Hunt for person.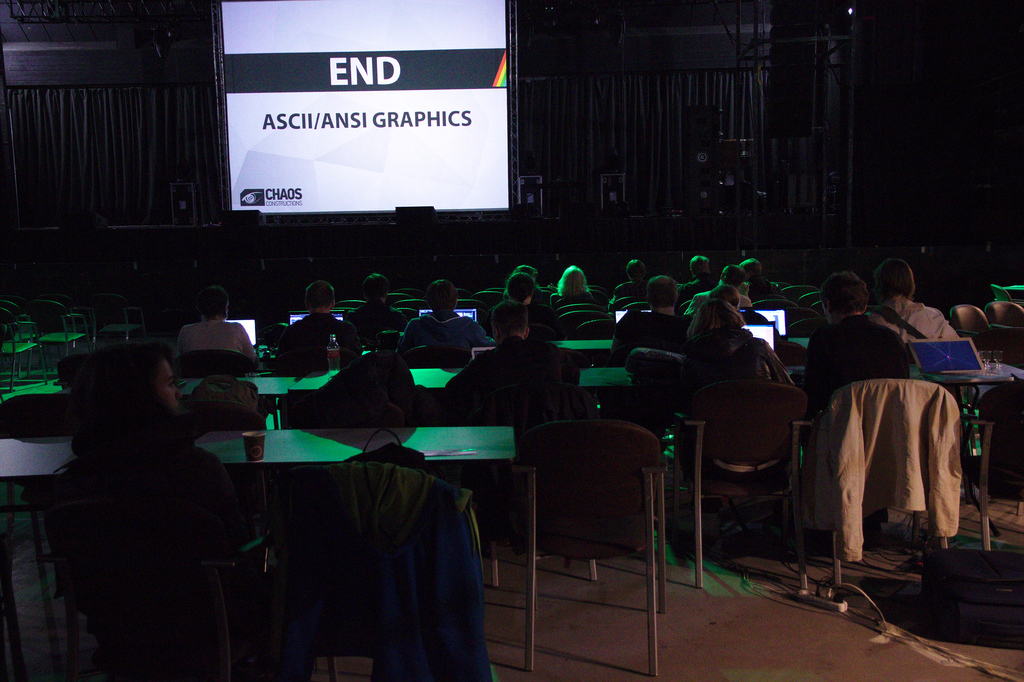
Hunted down at x1=178, y1=283, x2=259, y2=356.
